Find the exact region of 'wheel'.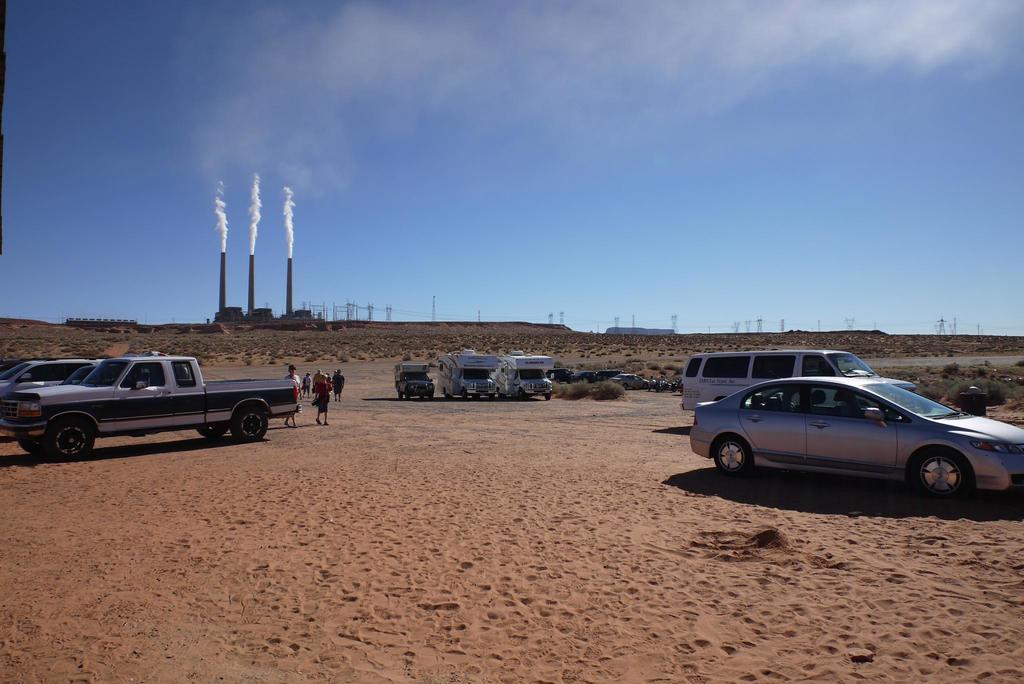
Exact region: (left=714, top=435, right=751, bottom=478).
